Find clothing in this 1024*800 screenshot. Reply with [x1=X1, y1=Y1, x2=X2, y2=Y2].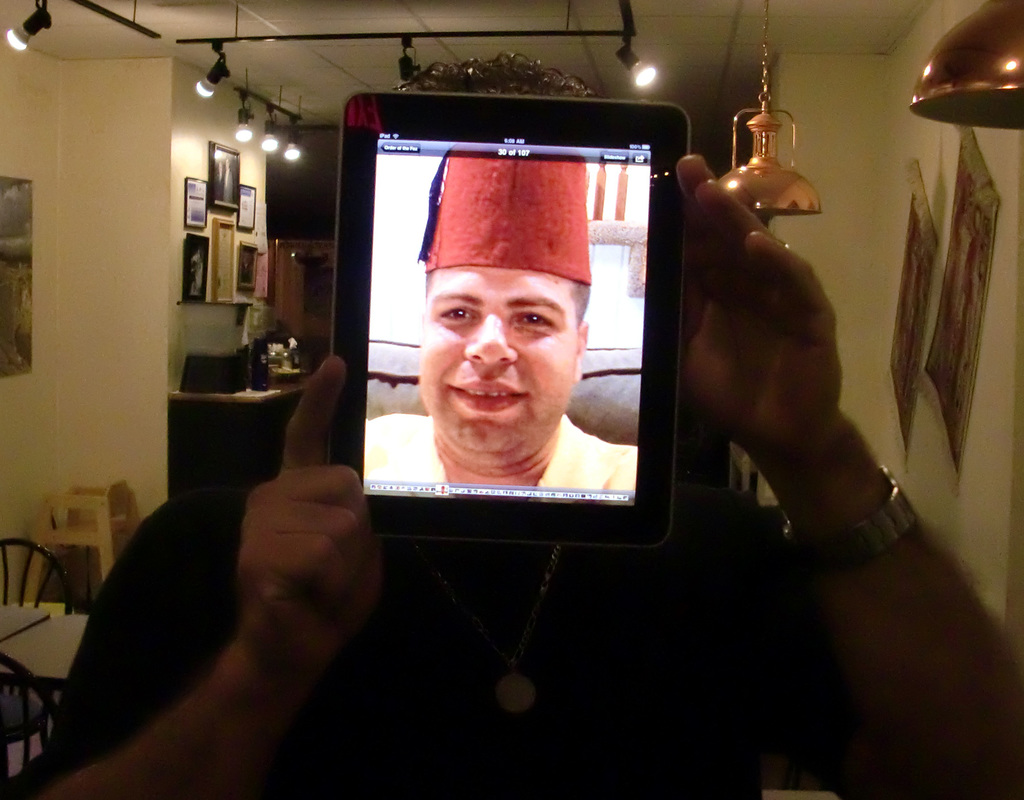
[x1=370, y1=138, x2=672, y2=520].
